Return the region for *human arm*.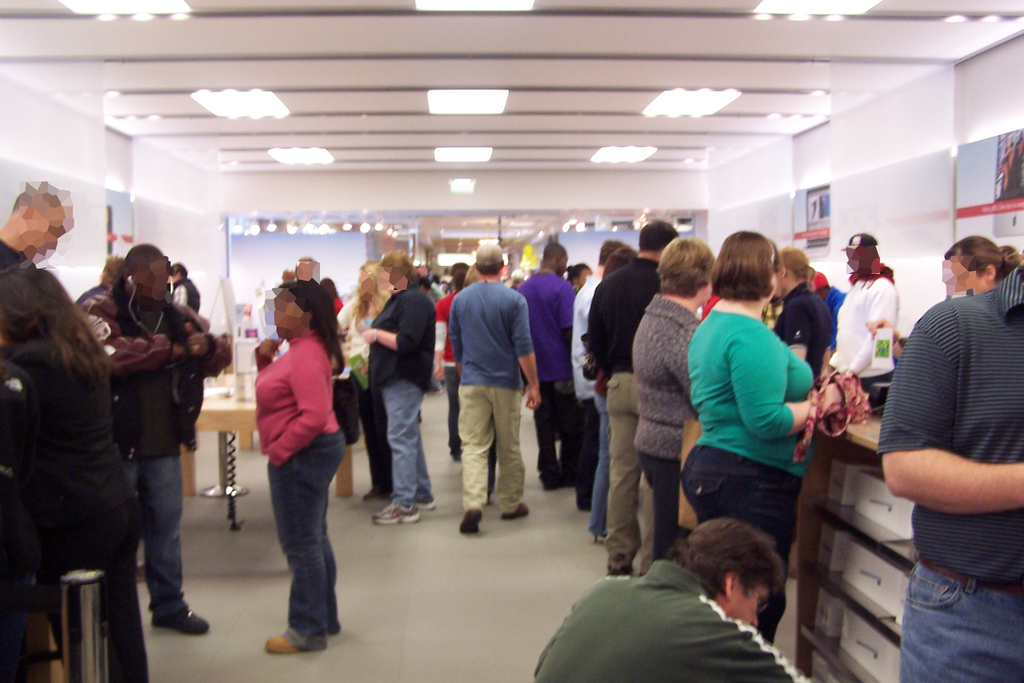
{"x1": 250, "y1": 336, "x2": 282, "y2": 367}.
